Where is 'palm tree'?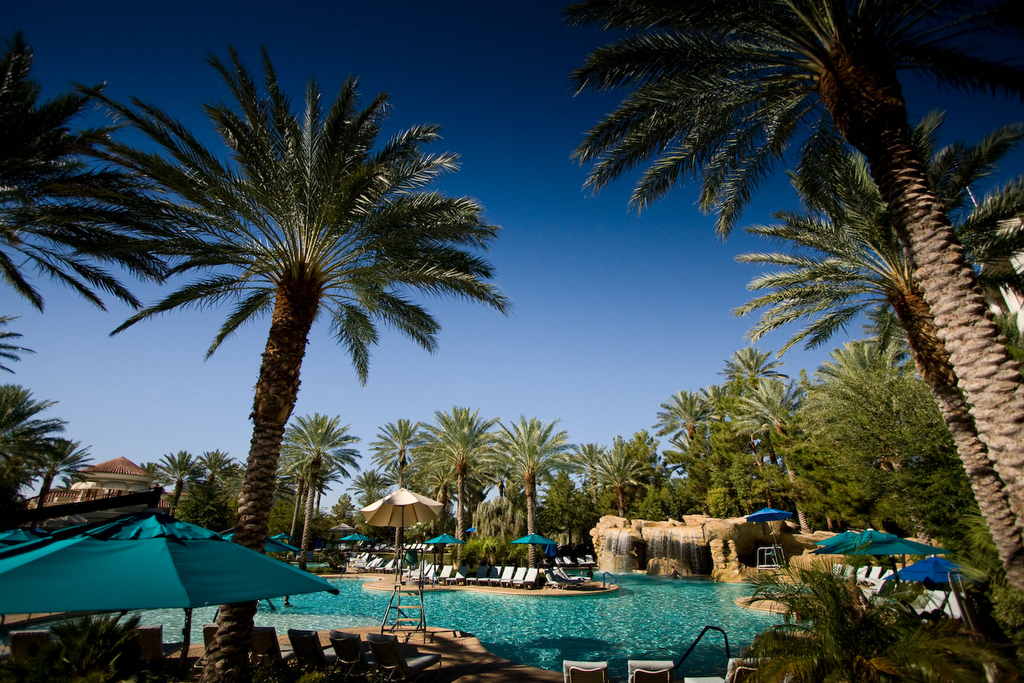
67,78,504,657.
